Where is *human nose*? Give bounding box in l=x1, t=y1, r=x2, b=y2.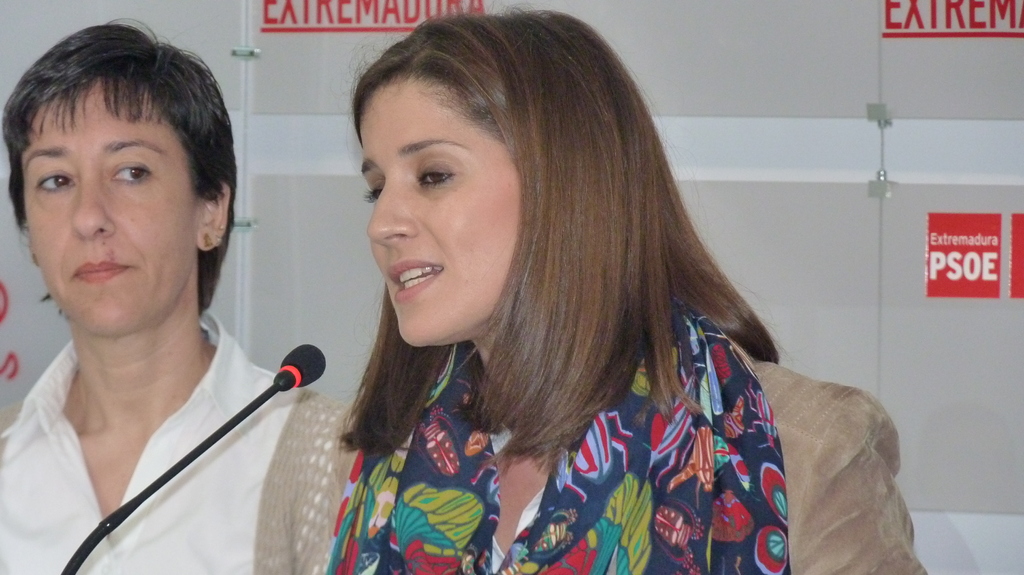
l=67, t=175, r=117, b=242.
